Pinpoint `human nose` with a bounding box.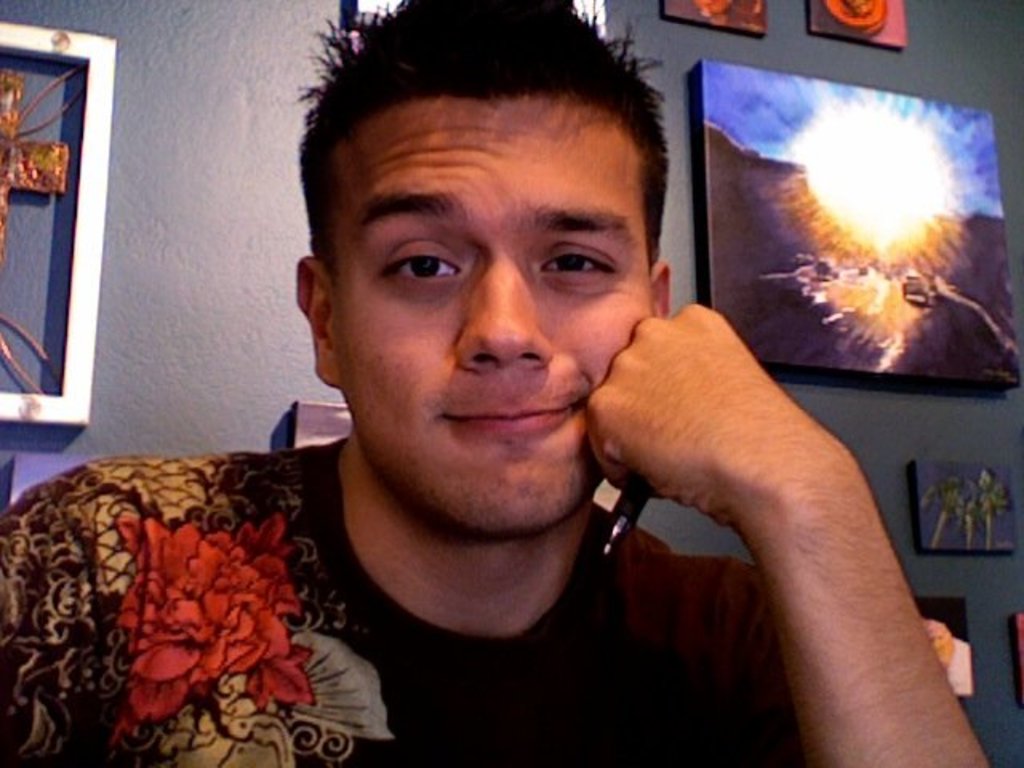
x1=453, y1=242, x2=552, y2=366.
